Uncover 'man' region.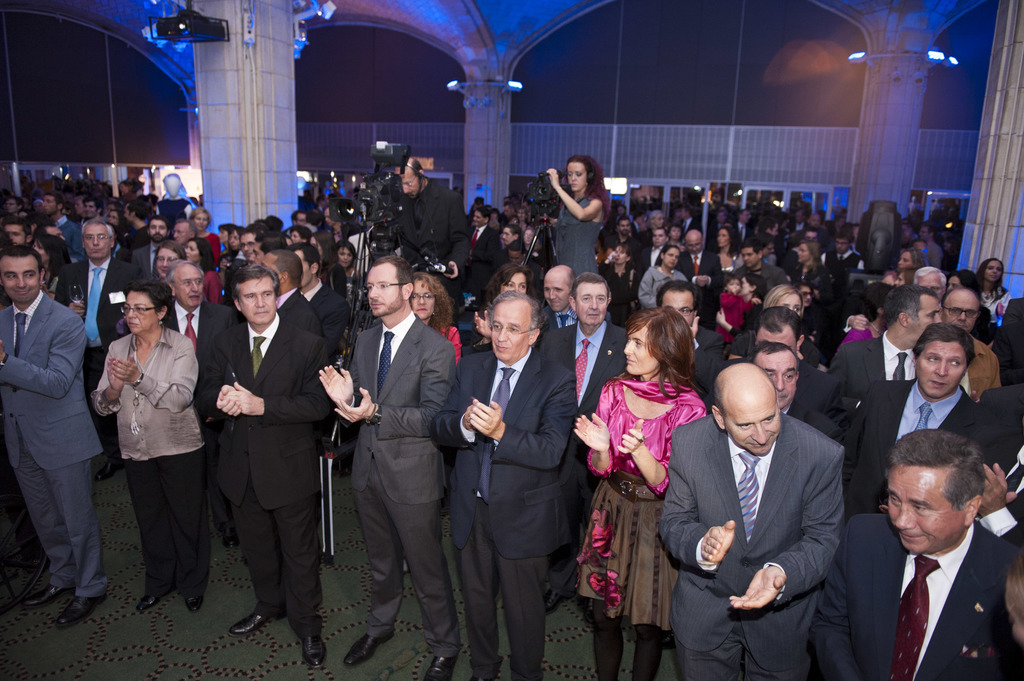
Uncovered: select_region(312, 254, 459, 680).
